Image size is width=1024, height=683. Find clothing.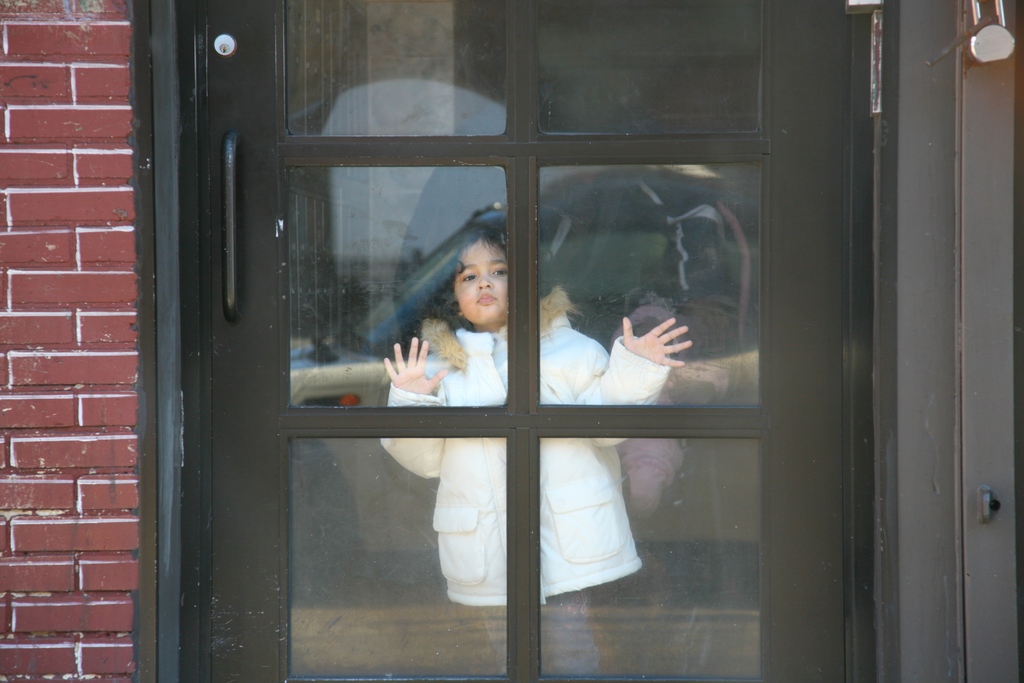
[377, 277, 671, 675].
